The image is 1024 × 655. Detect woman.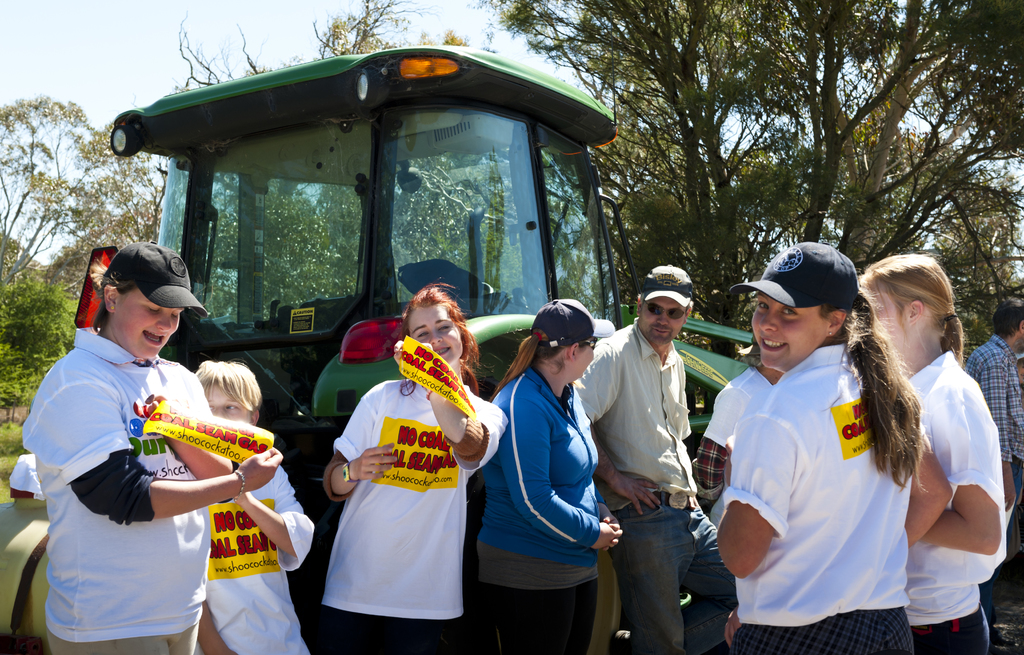
Detection: x1=474 y1=297 x2=623 y2=654.
